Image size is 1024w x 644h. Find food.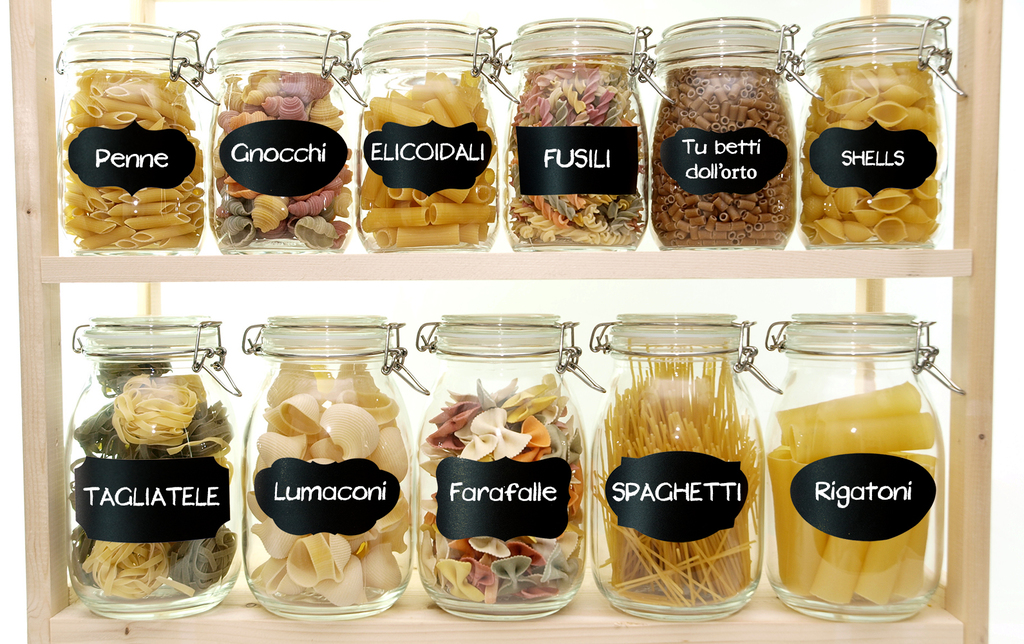
select_region(801, 53, 964, 245).
